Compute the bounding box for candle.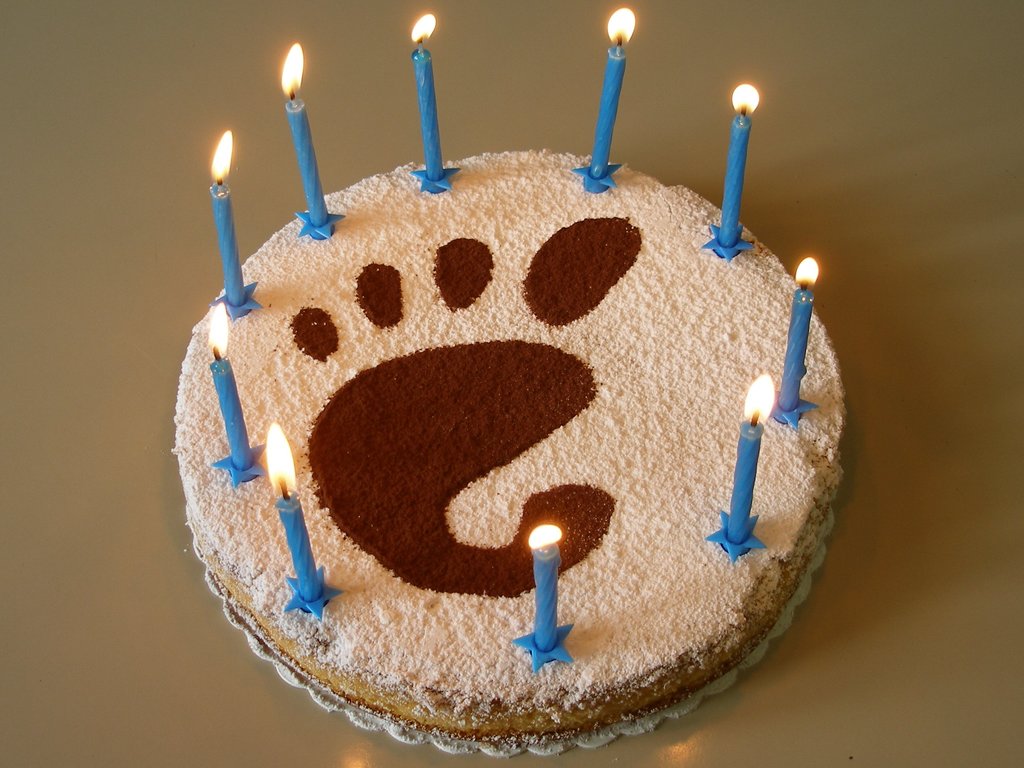
detection(207, 126, 245, 308).
